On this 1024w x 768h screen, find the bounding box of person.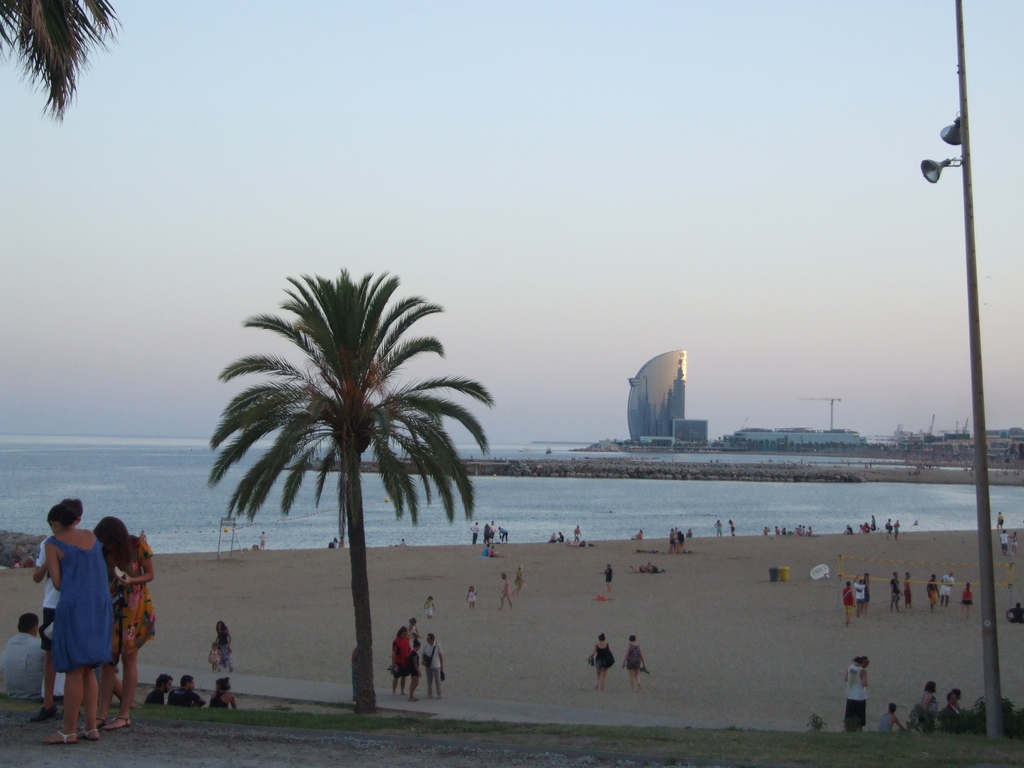
Bounding box: box(392, 627, 413, 692).
